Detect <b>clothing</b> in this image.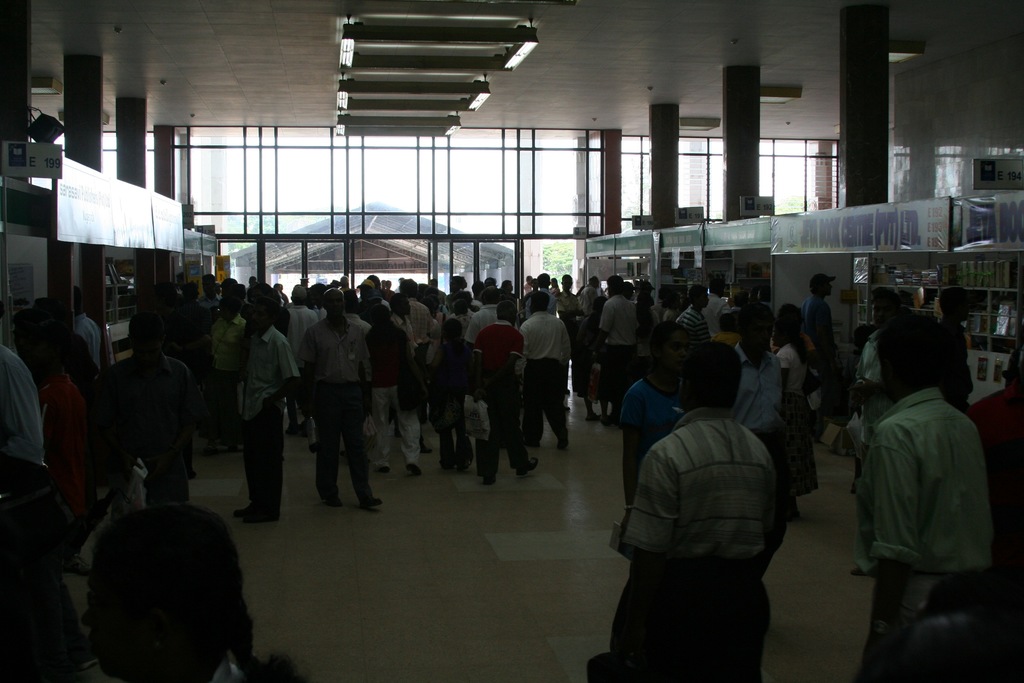
Detection: {"left": 856, "top": 333, "right": 895, "bottom": 438}.
